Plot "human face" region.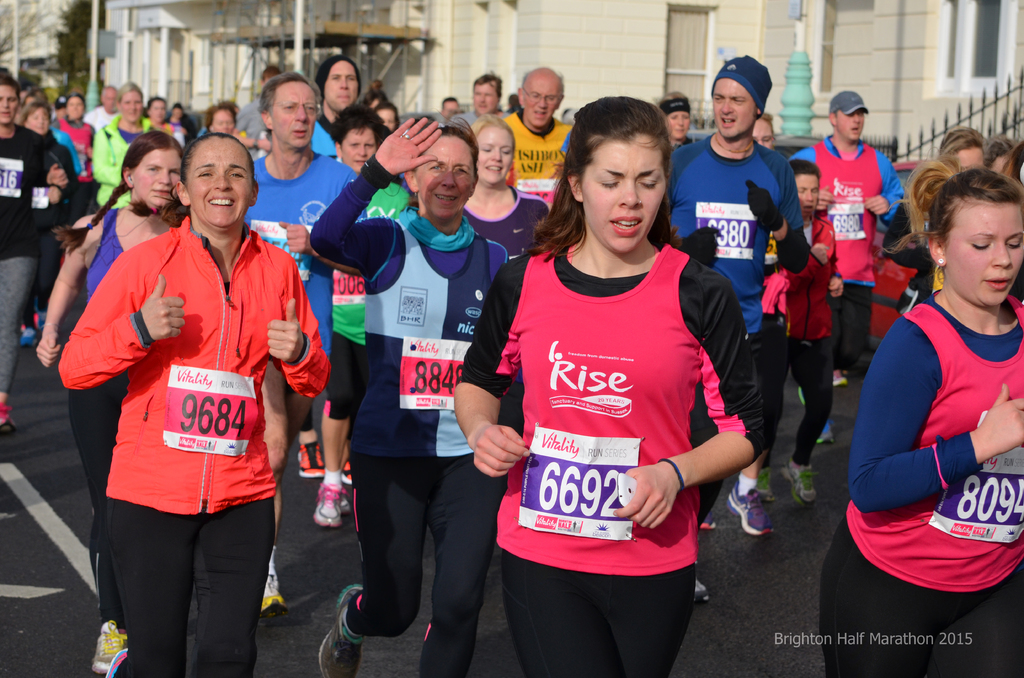
Plotted at {"x1": 417, "y1": 142, "x2": 476, "y2": 222}.
